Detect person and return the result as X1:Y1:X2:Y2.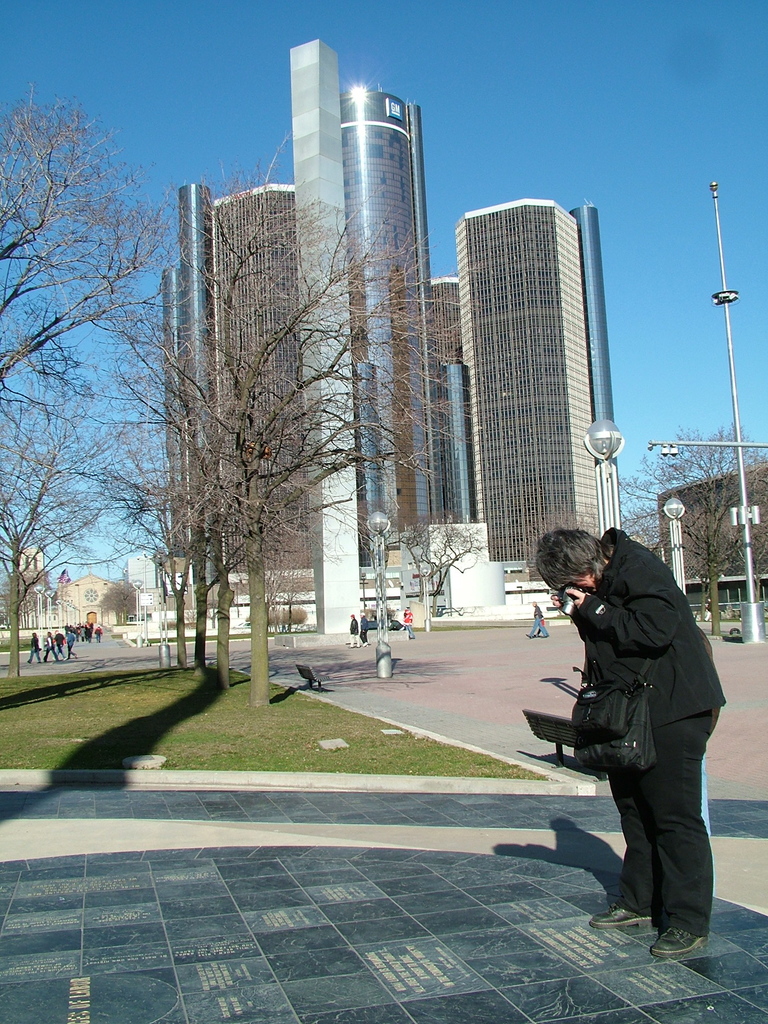
540:509:731:943.
